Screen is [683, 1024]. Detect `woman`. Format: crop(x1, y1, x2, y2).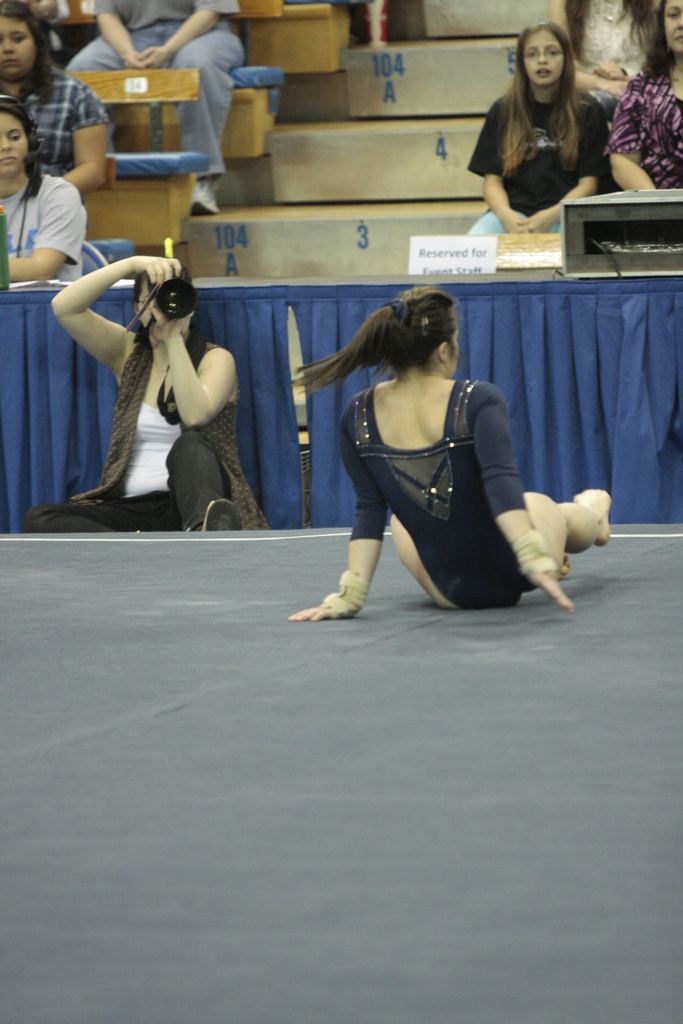
crop(17, 247, 271, 532).
